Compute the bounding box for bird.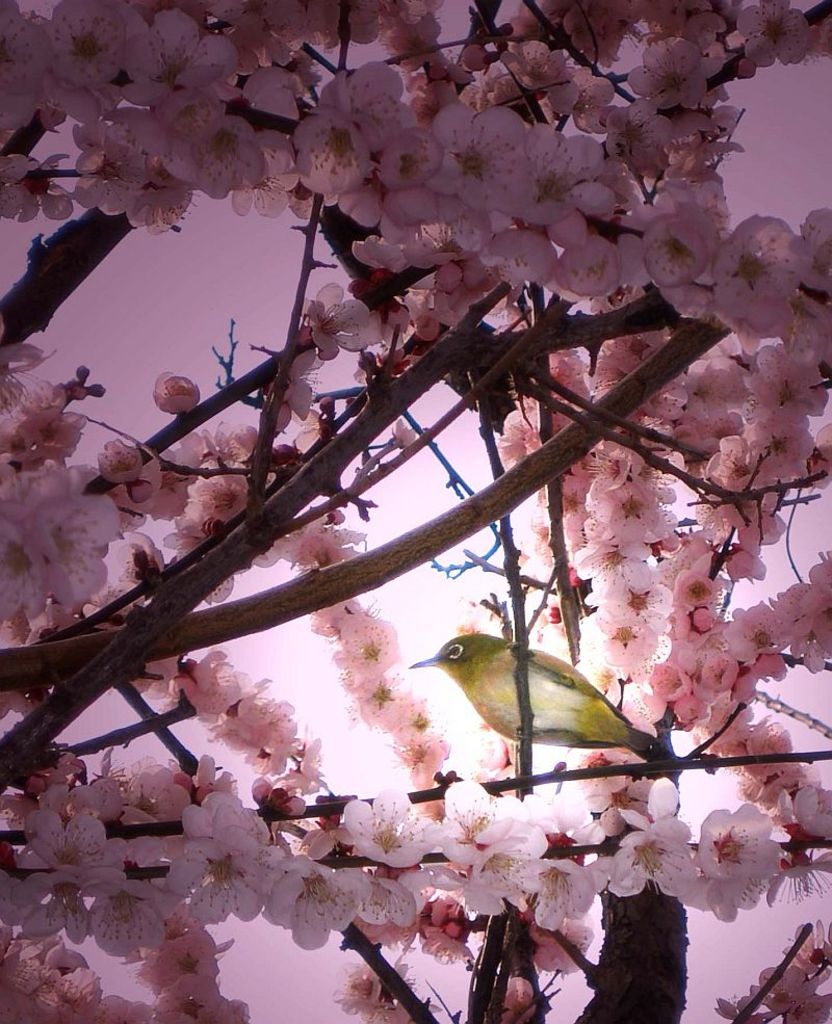
box(390, 630, 670, 787).
